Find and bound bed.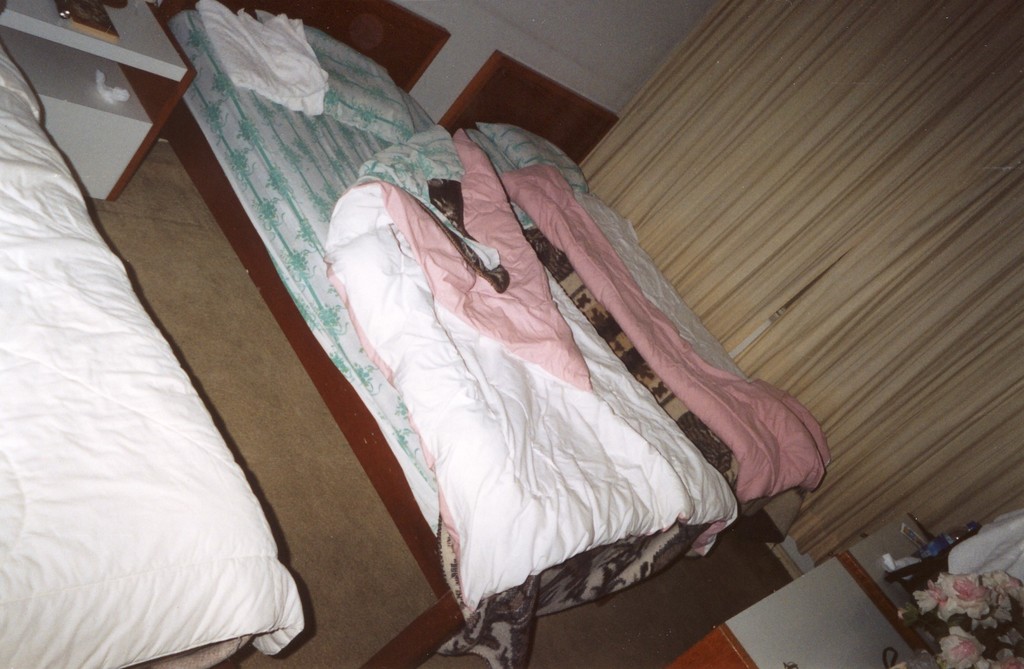
Bound: <bbox>0, 42, 311, 668</bbox>.
